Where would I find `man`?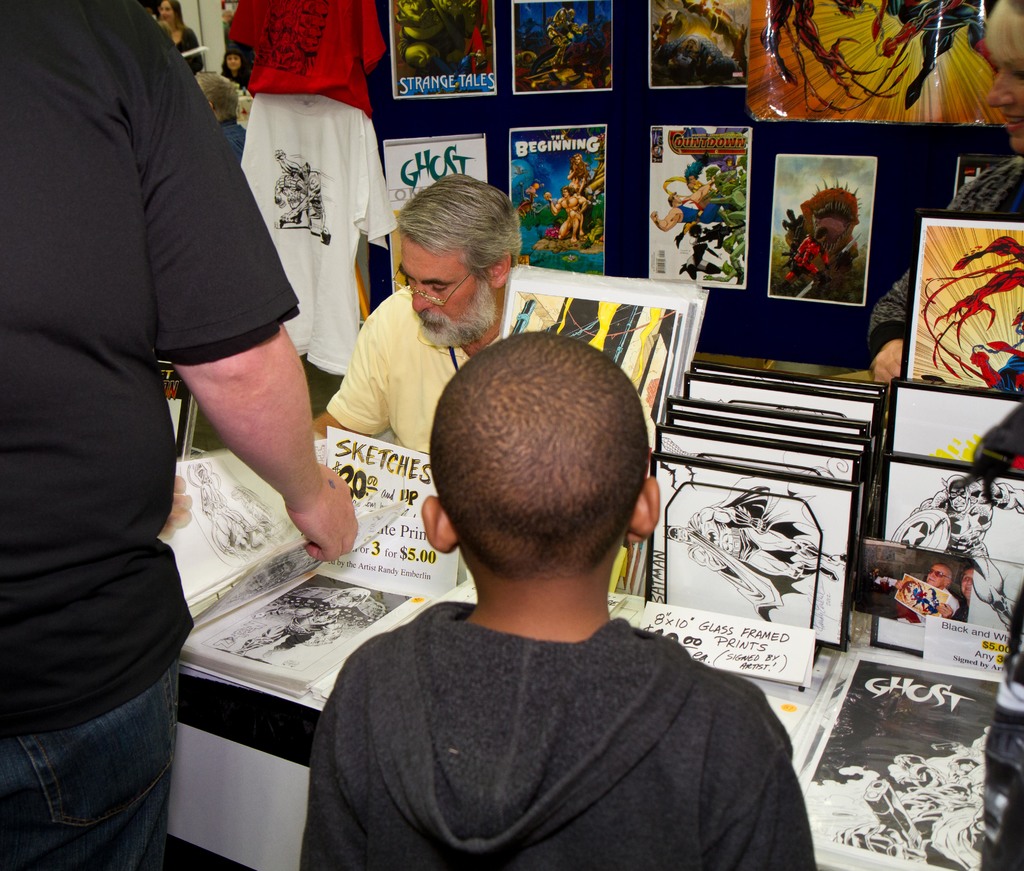
At {"left": 196, "top": 72, "right": 256, "bottom": 162}.
